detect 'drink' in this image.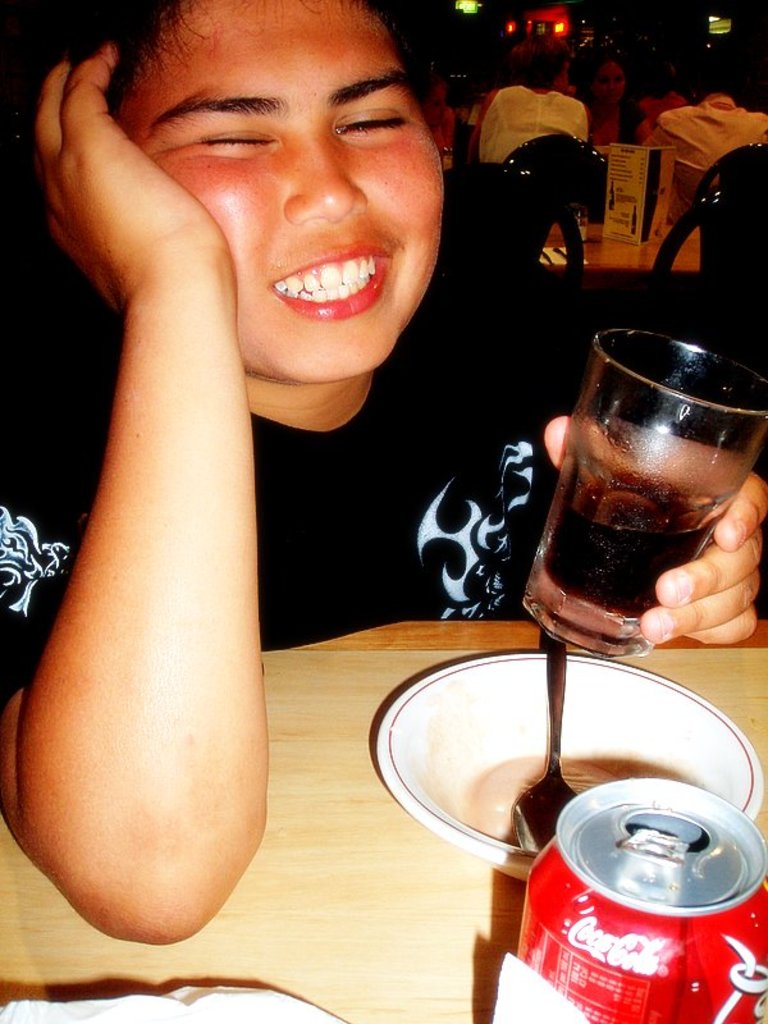
Detection: {"left": 512, "top": 773, "right": 767, "bottom": 1023}.
